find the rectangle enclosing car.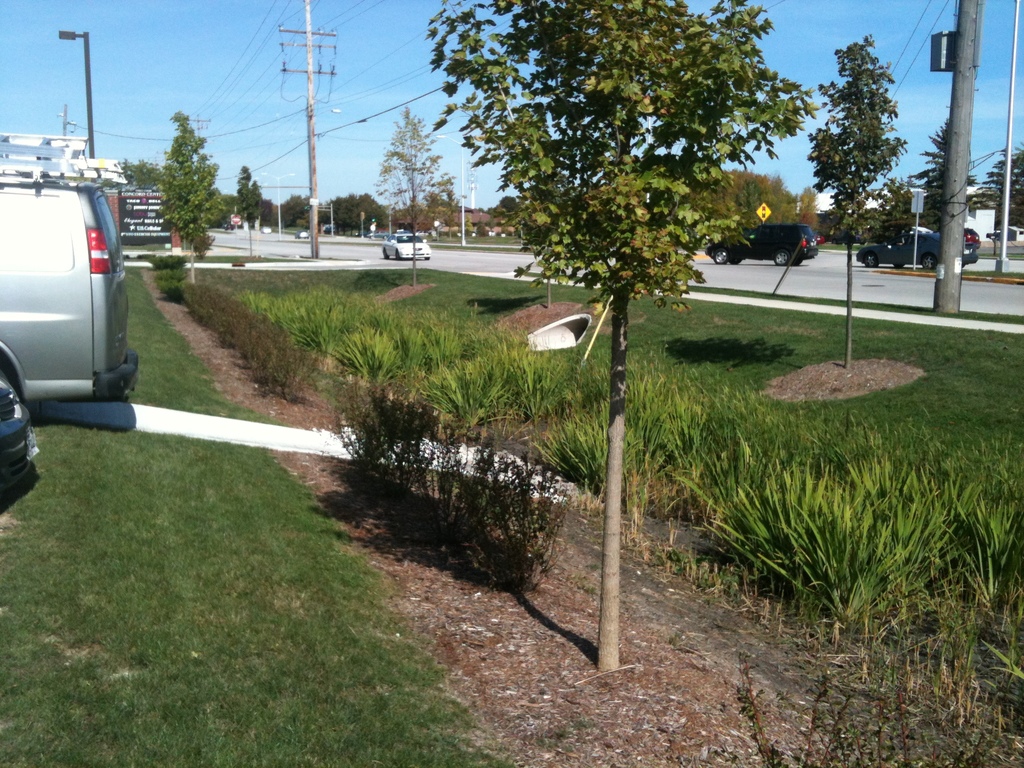
crop(856, 223, 976, 271).
